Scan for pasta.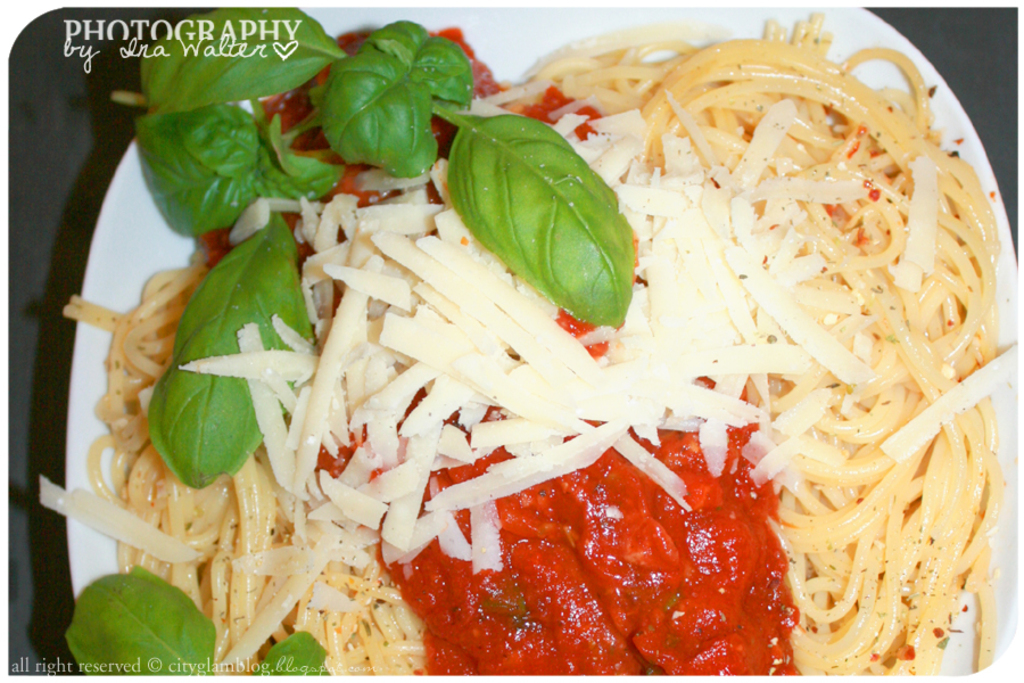
Scan result: <bbox>33, 10, 1023, 682</bbox>.
